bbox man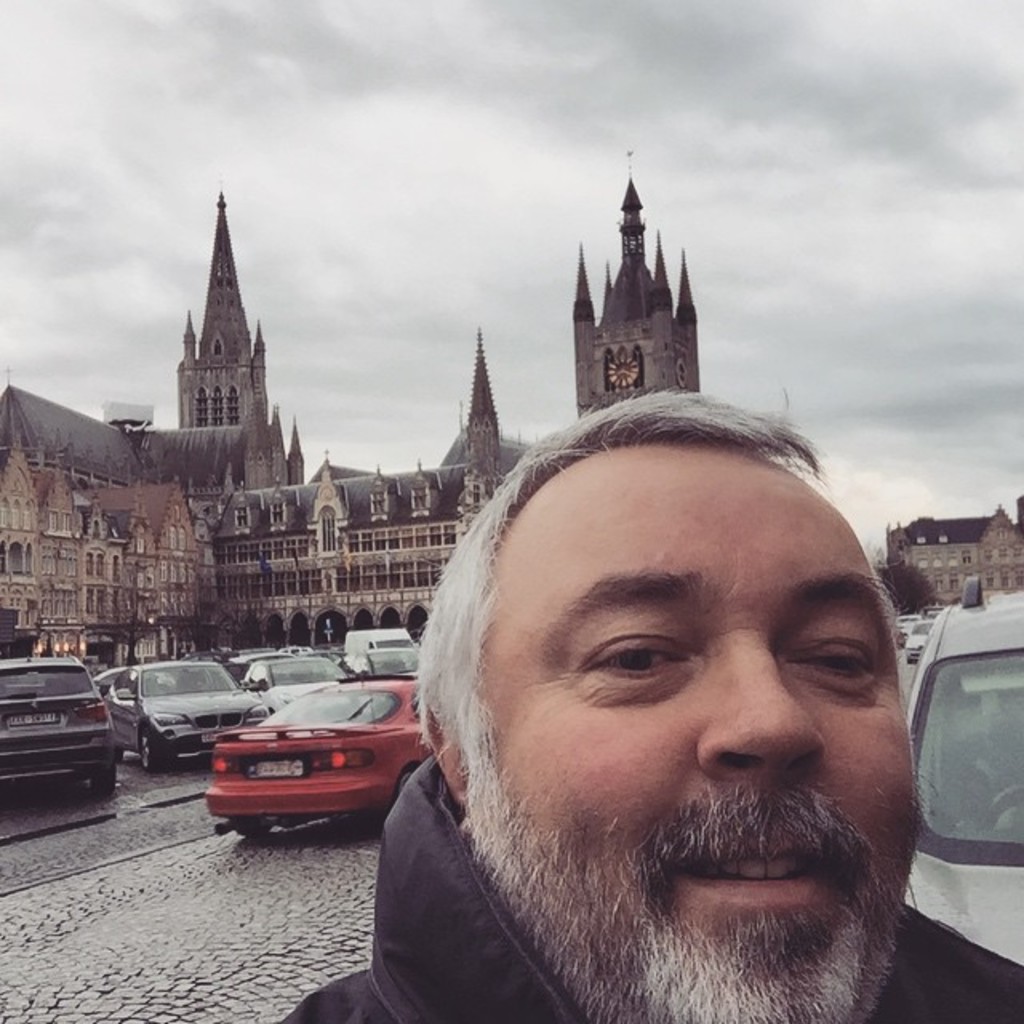
crop(277, 381, 1022, 1022)
